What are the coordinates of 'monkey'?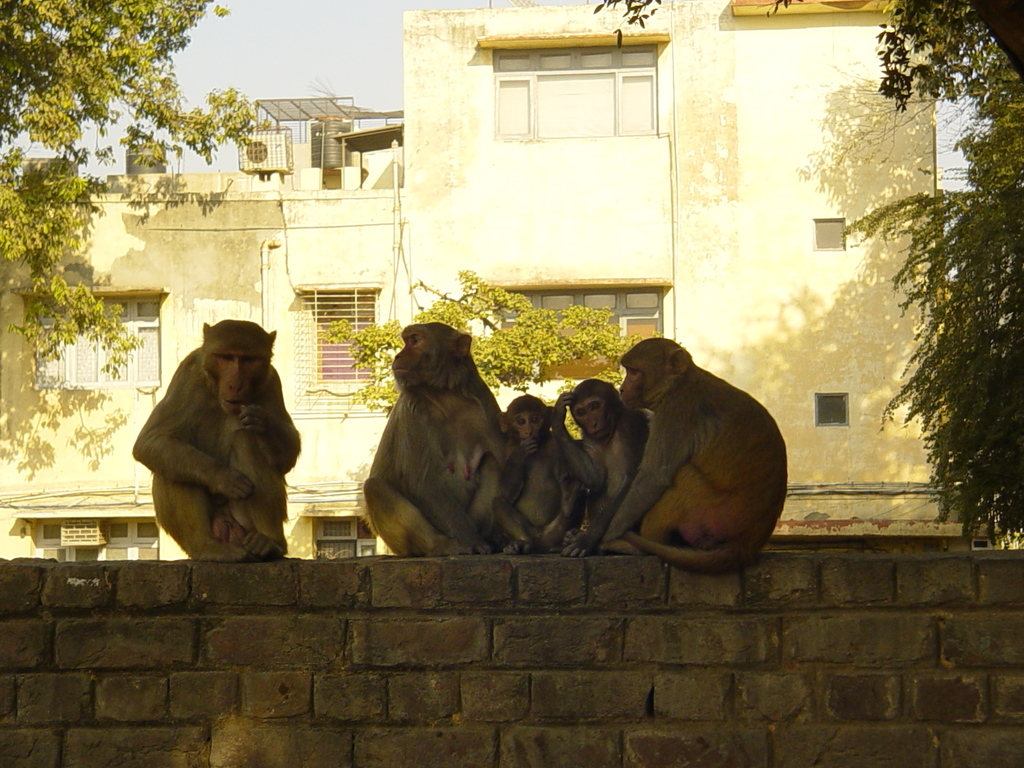
[552, 373, 669, 558].
